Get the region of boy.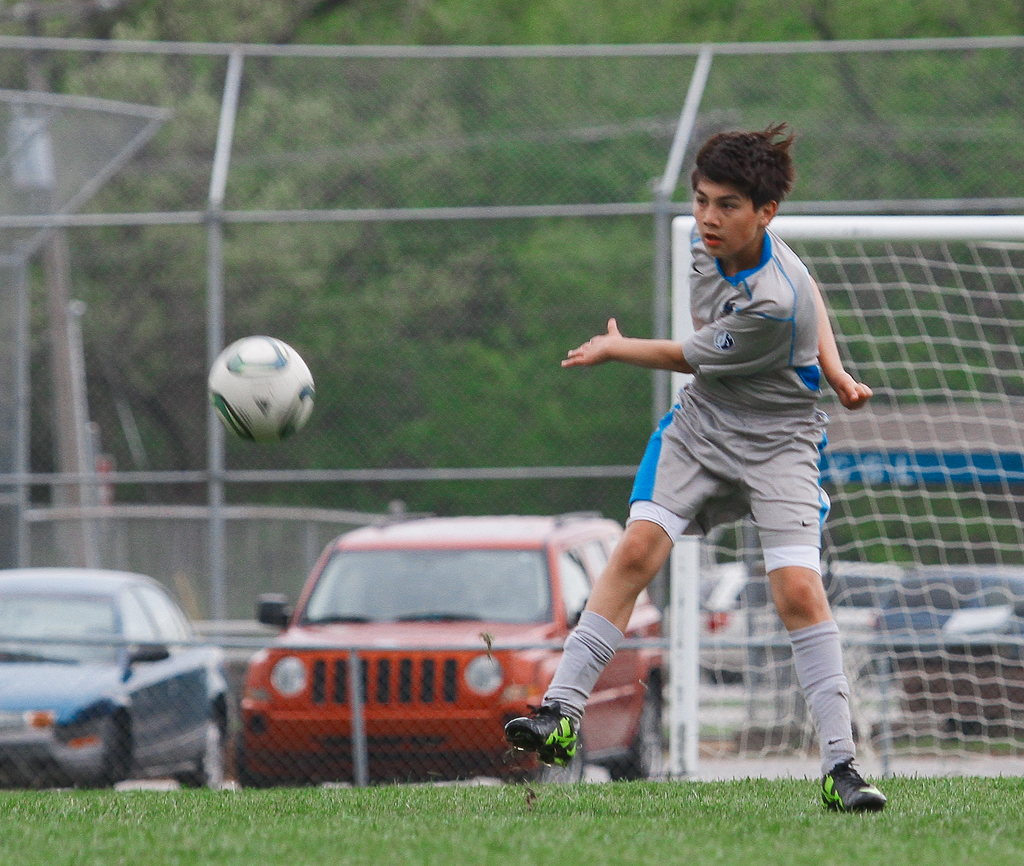
l=495, t=117, r=888, b=820.
